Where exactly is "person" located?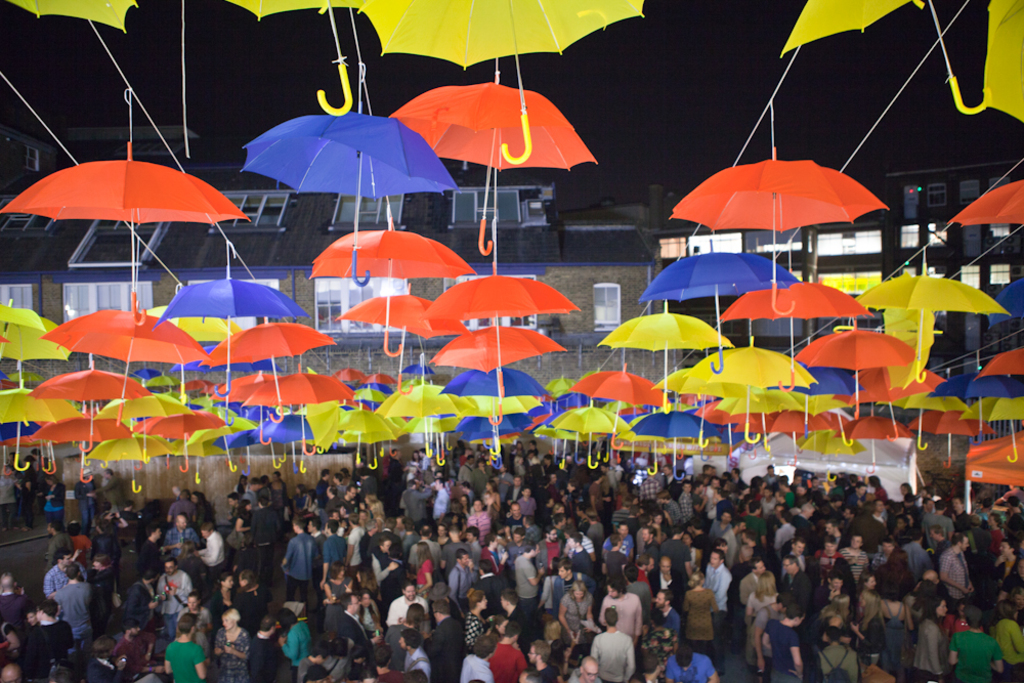
Its bounding box is [x1=949, y1=607, x2=1001, y2=682].
